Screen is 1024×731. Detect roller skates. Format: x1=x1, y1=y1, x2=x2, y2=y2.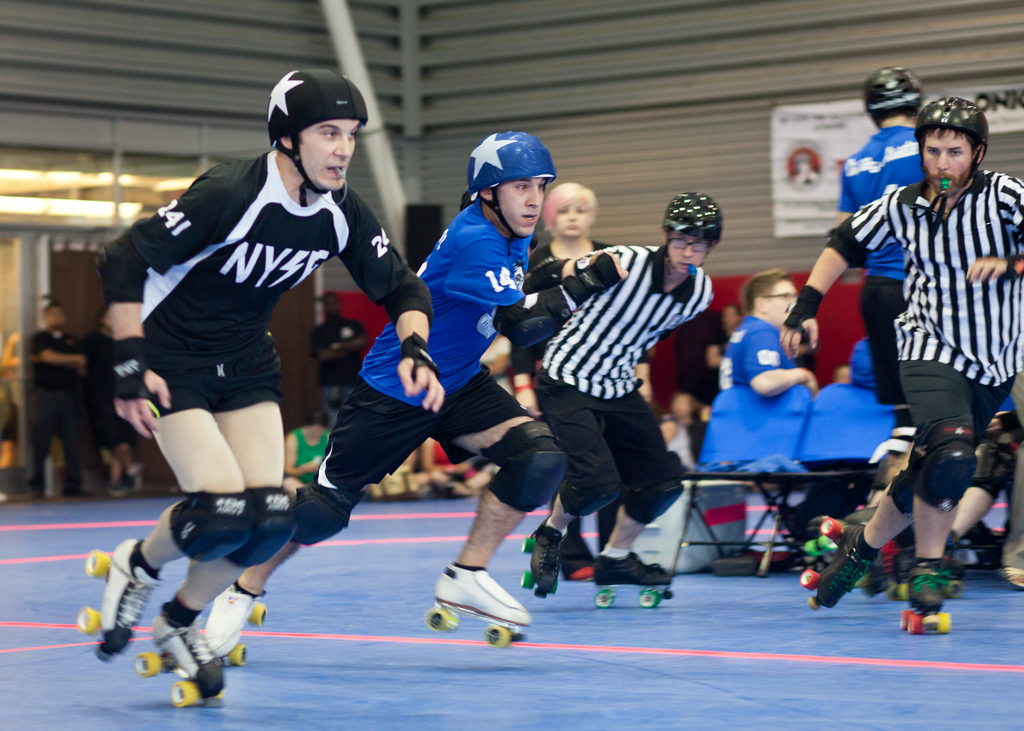
x1=76, y1=537, x2=166, y2=664.
